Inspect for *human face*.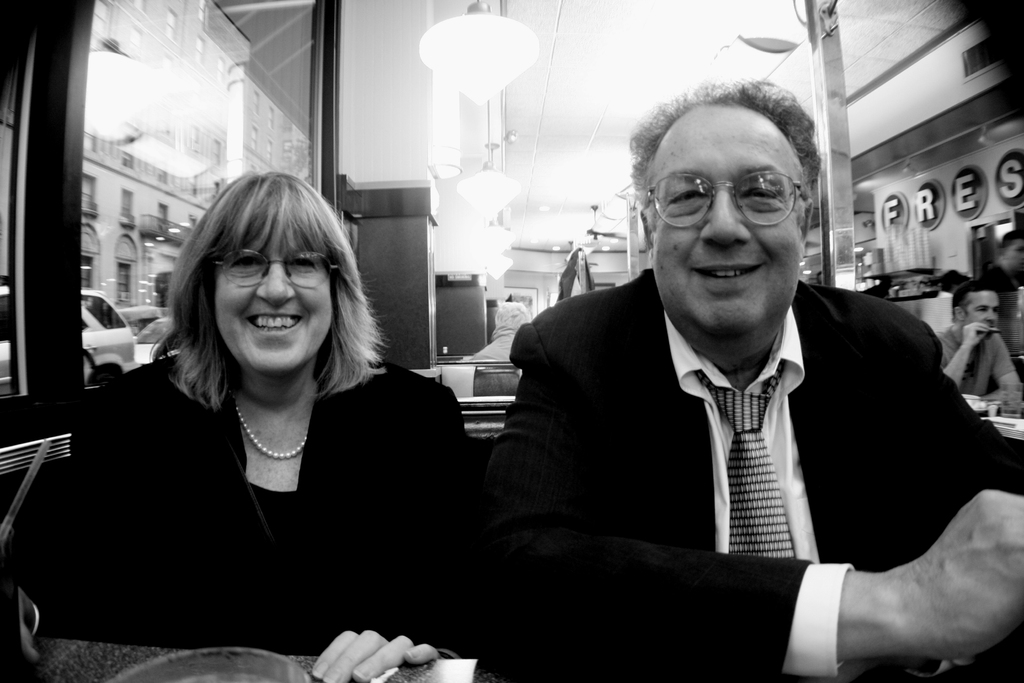
Inspection: (214,244,333,377).
